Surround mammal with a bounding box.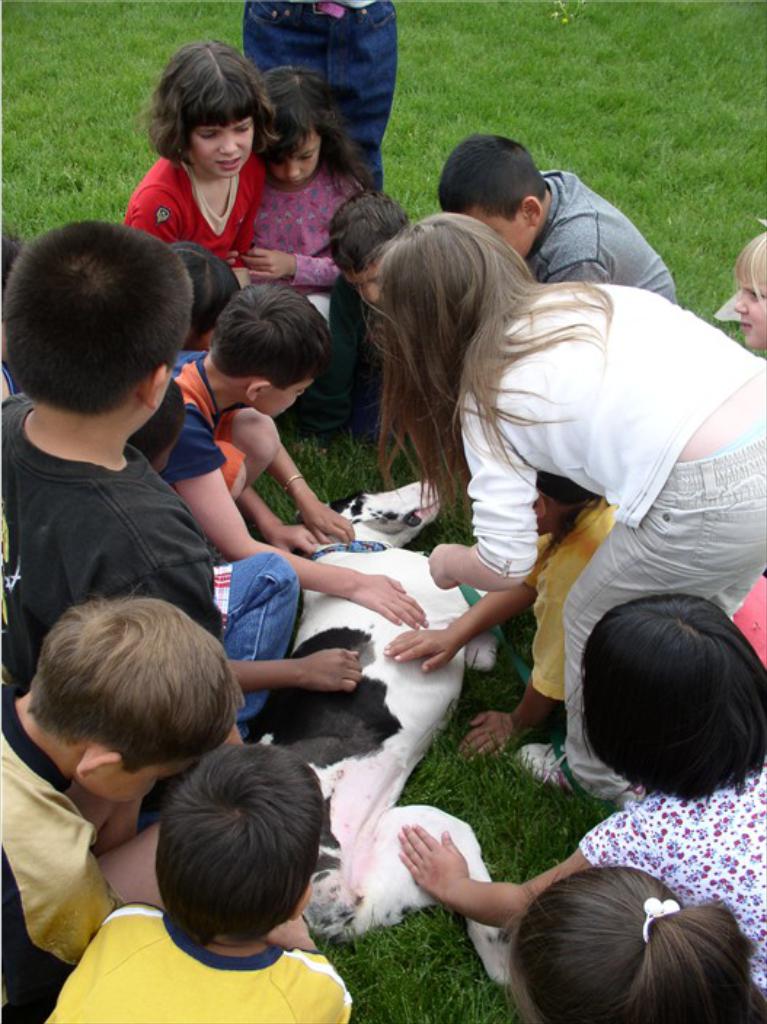
0:241:23:401.
